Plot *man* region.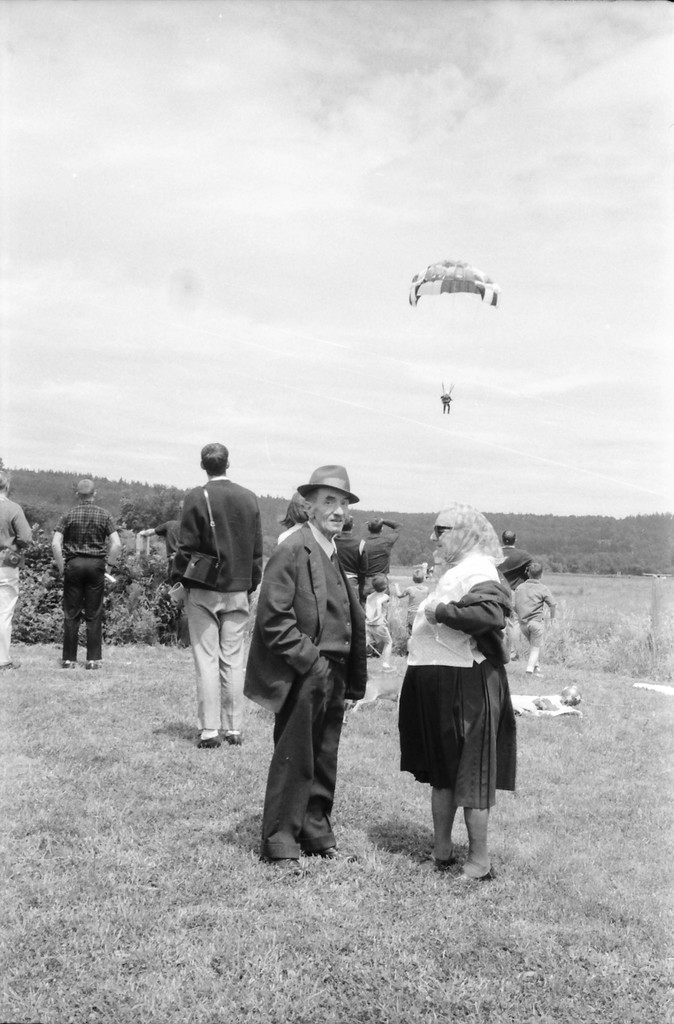
Plotted at Rect(49, 476, 121, 672).
